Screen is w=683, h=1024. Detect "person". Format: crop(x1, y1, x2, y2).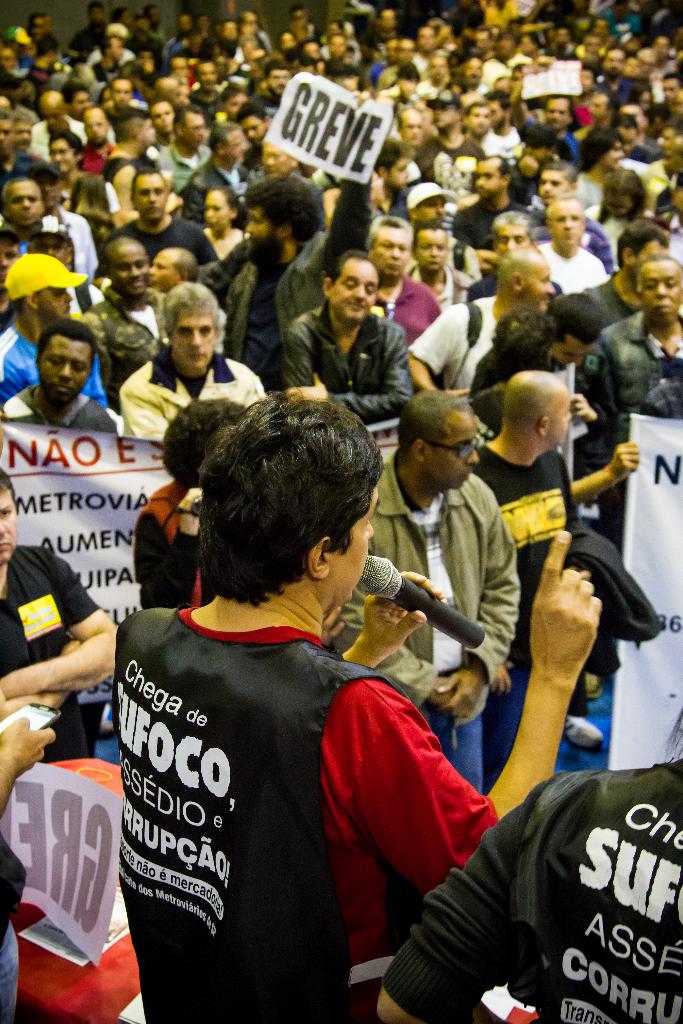
crop(360, 216, 438, 326).
